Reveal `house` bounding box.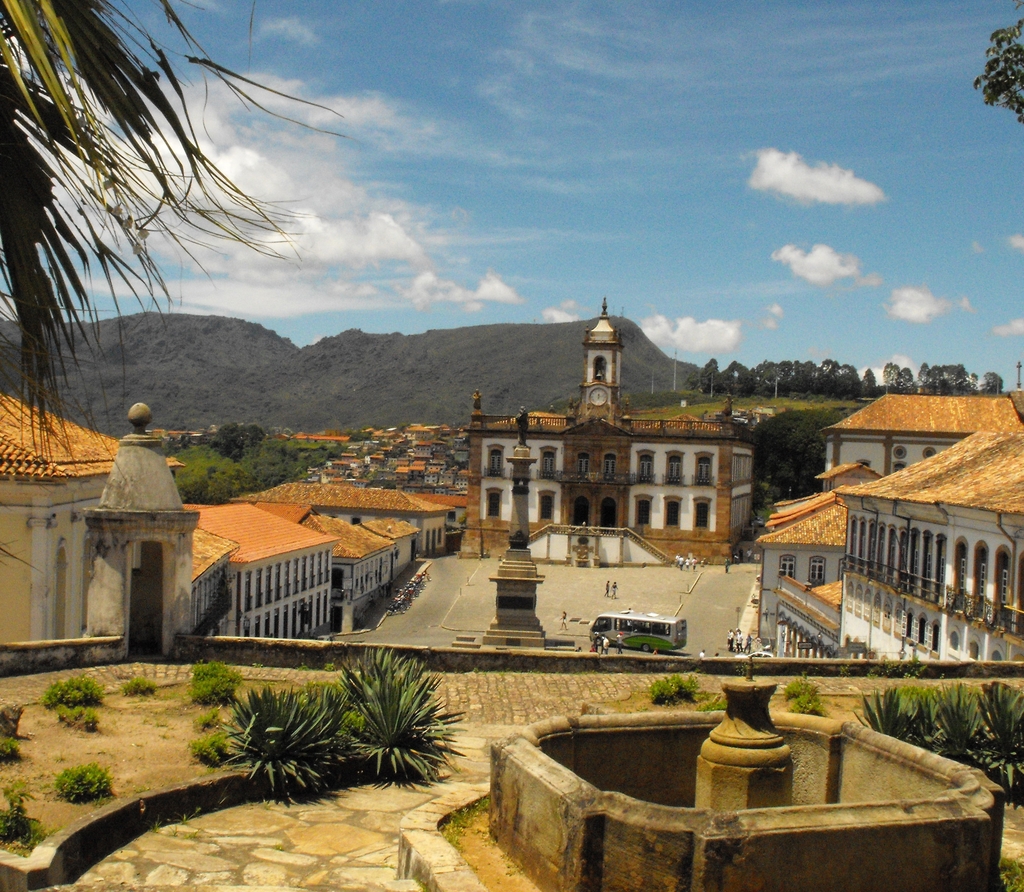
Revealed: box(0, 392, 339, 646).
